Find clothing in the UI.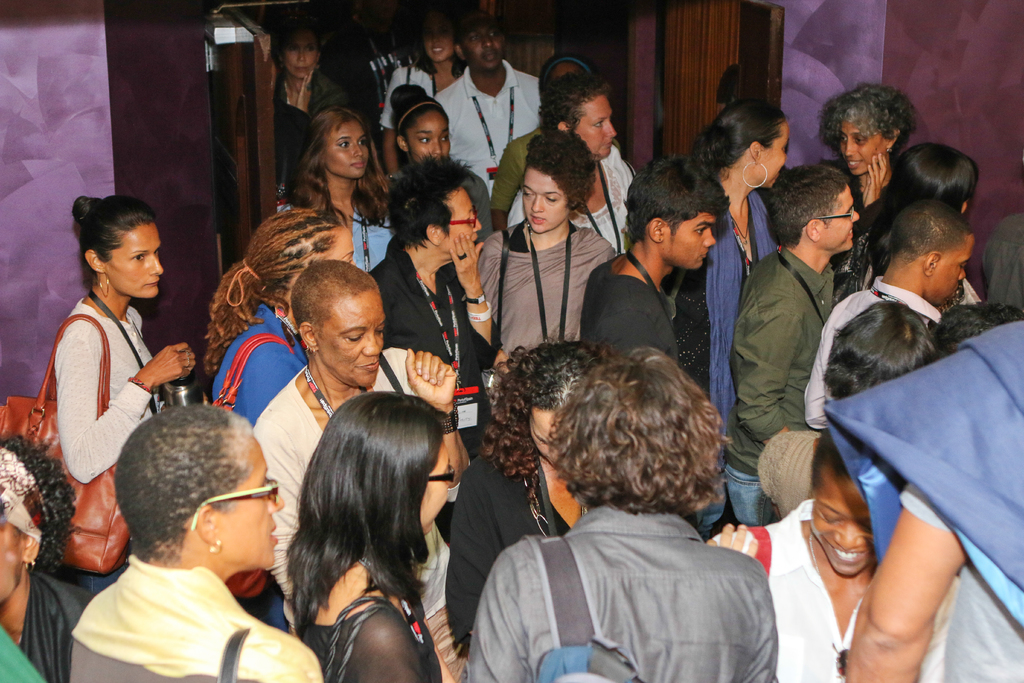
UI element at 296,589,438,682.
